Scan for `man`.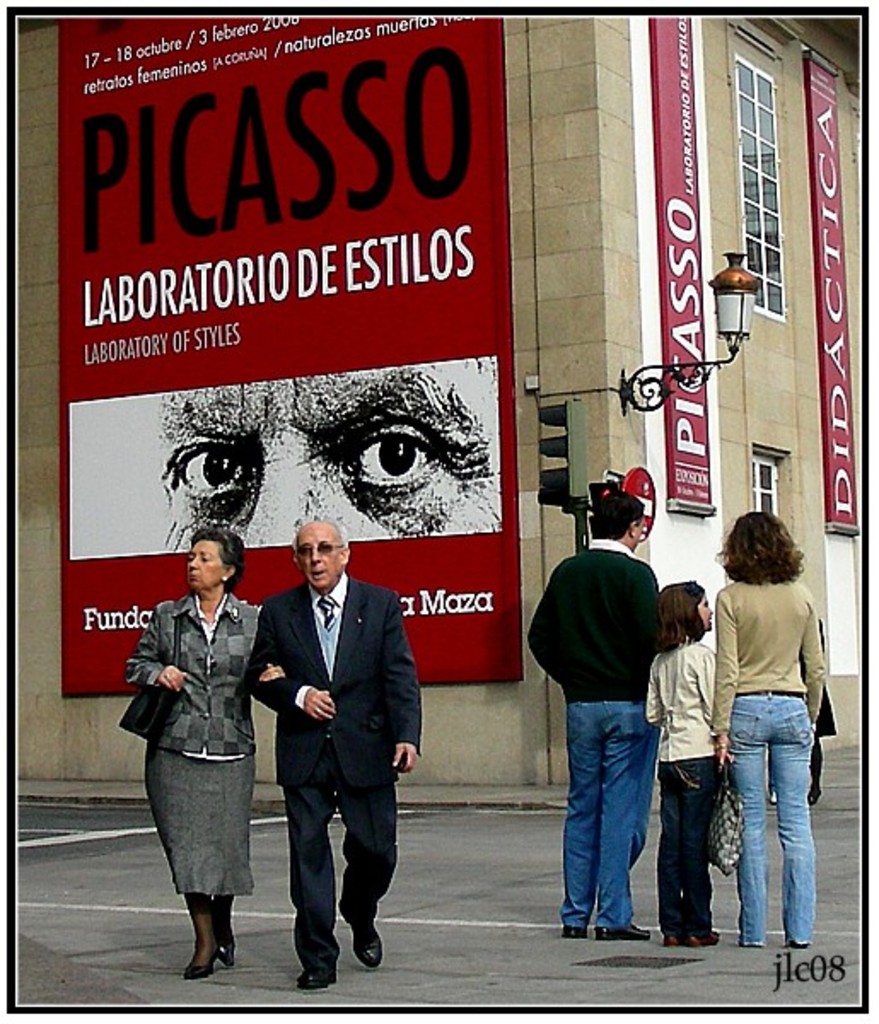
Scan result: crop(529, 498, 690, 939).
